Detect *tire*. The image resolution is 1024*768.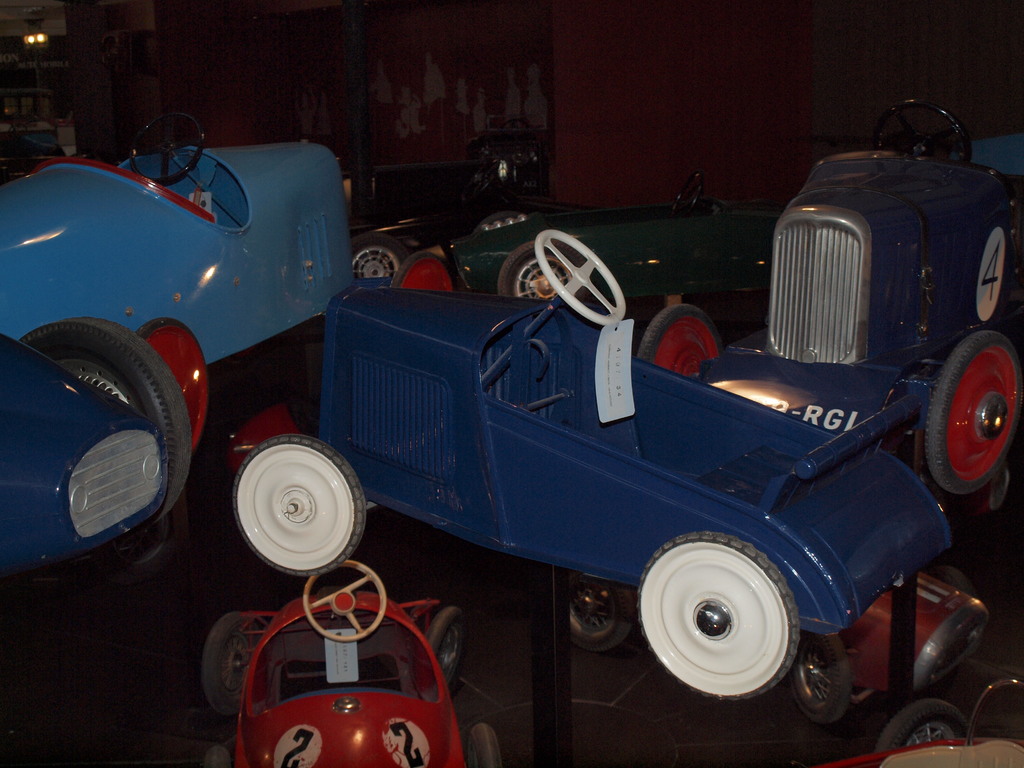
(left=467, top=721, right=508, bottom=767).
